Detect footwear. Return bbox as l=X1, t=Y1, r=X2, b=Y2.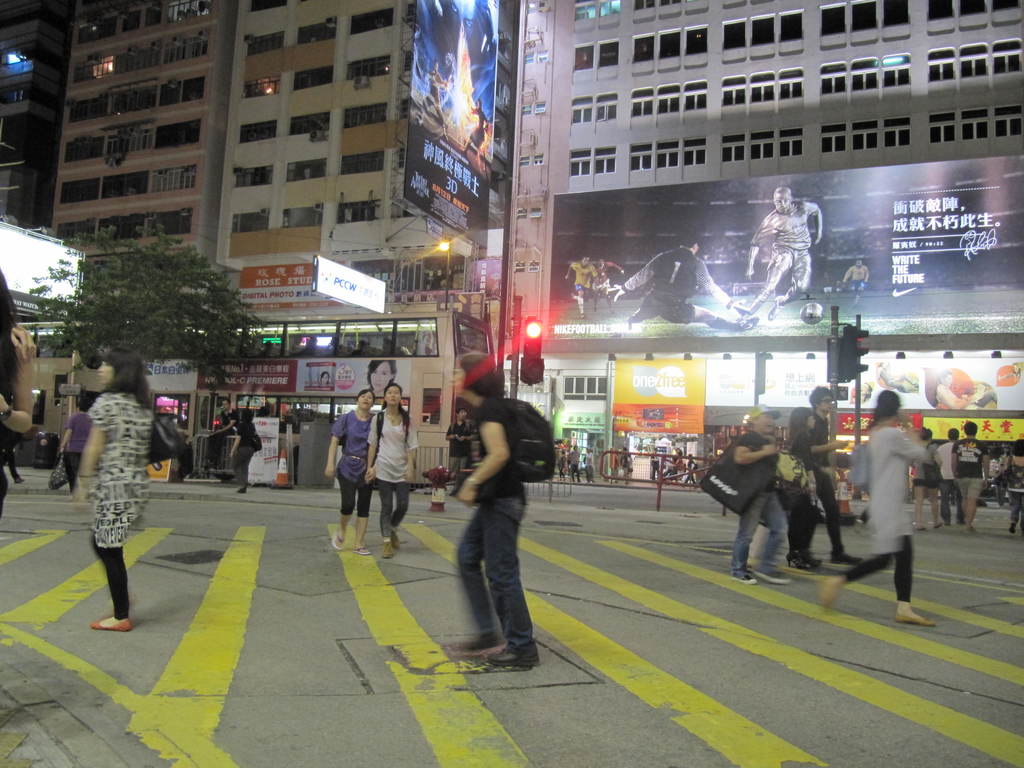
l=488, t=638, r=540, b=665.
